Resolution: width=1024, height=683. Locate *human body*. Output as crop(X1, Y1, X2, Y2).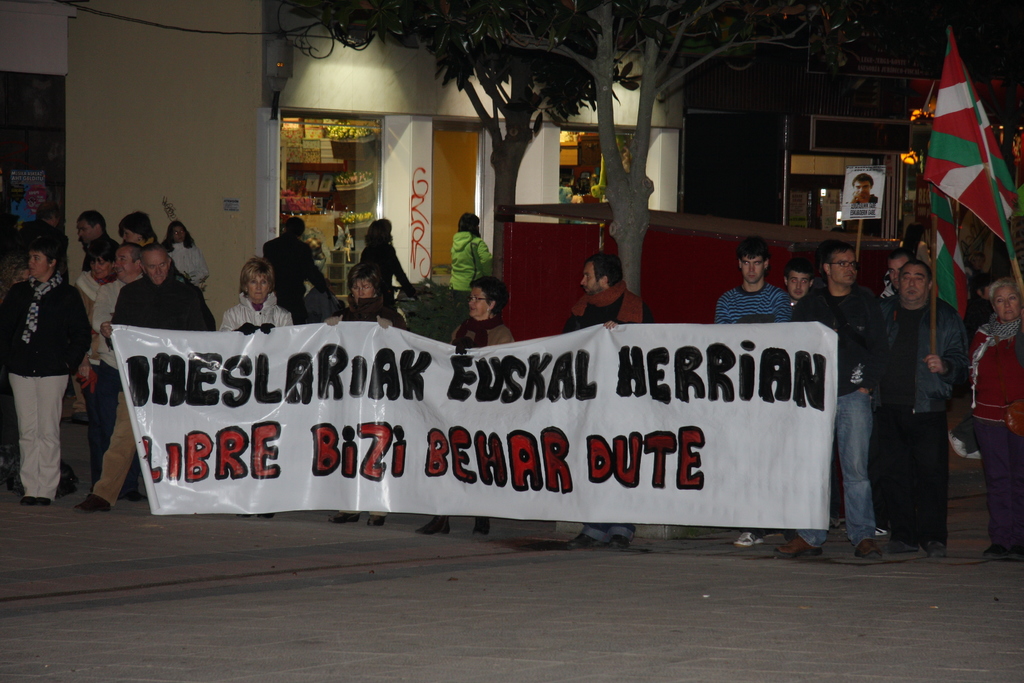
crop(448, 276, 515, 354).
